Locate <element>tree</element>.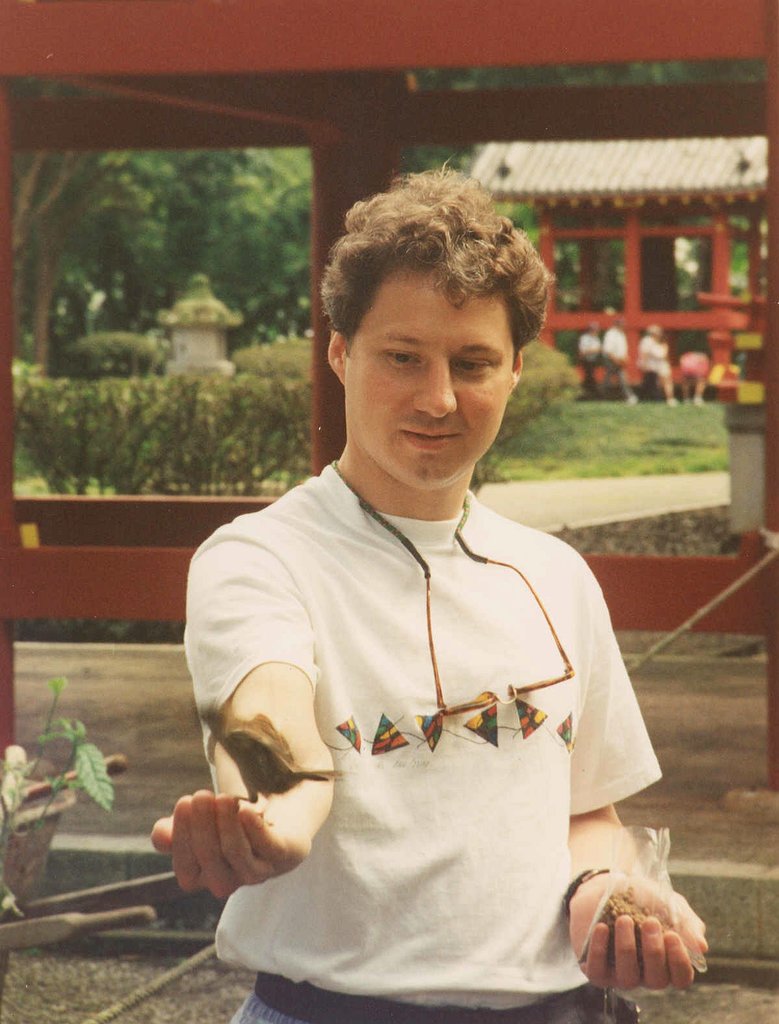
Bounding box: rect(0, 68, 258, 384).
